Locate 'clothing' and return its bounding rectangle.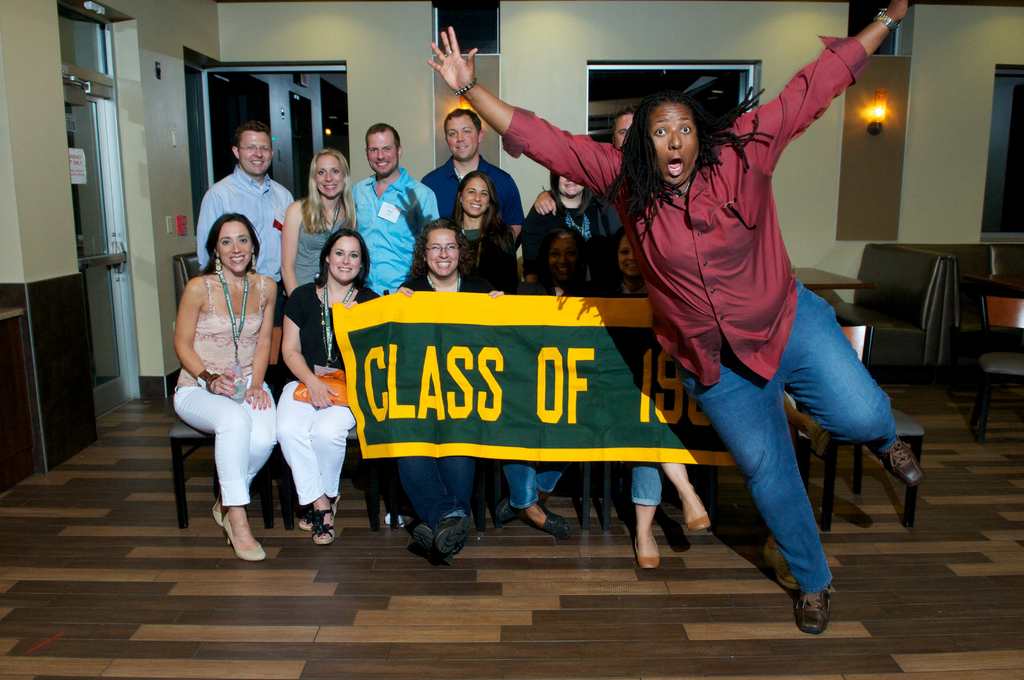
(499, 266, 591, 512).
